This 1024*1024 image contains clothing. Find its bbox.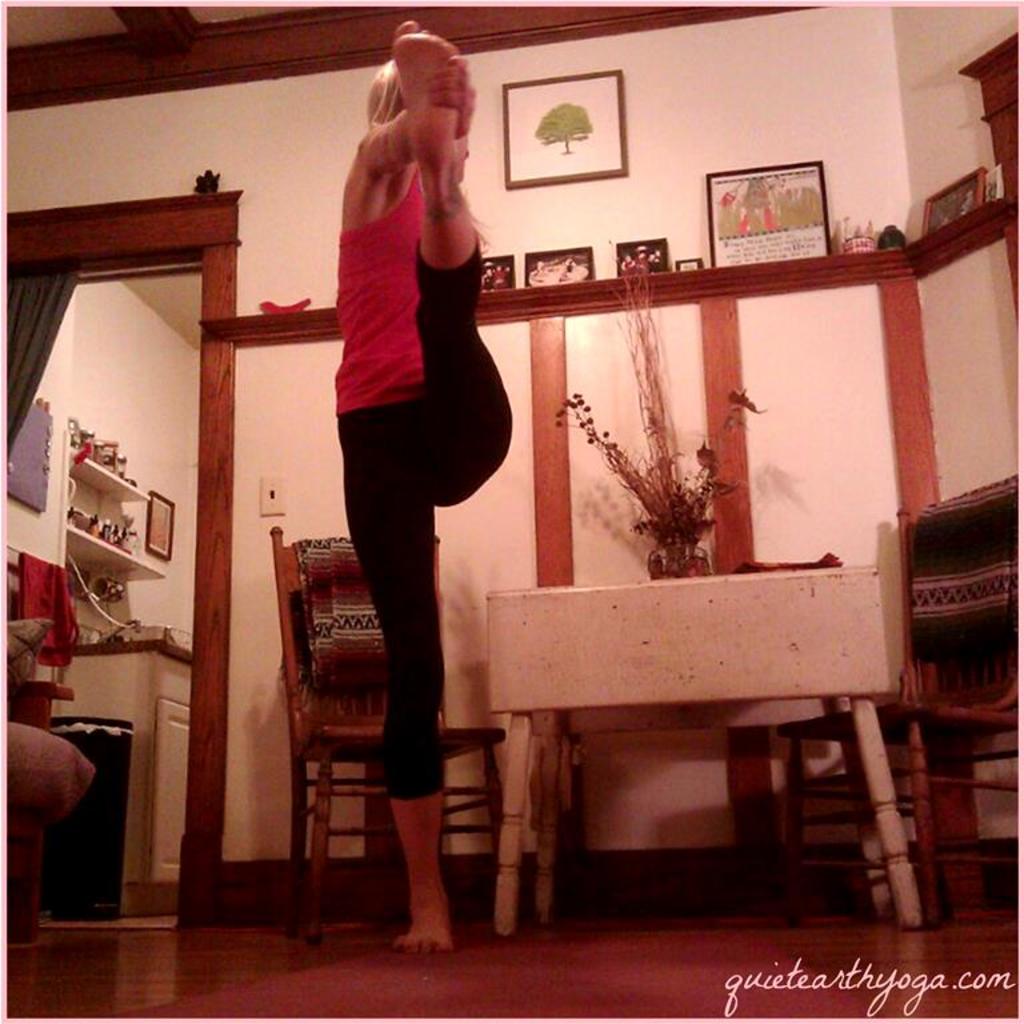
region(345, 244, 516, 793).
